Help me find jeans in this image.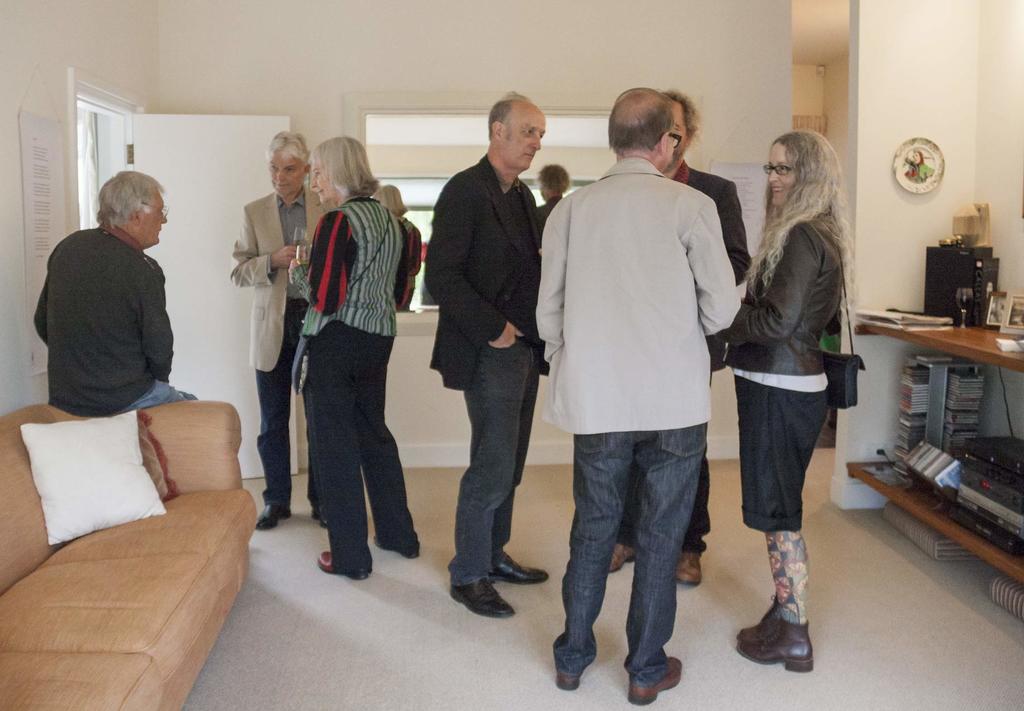
Found it: crop(723, 364, 845, 530).
